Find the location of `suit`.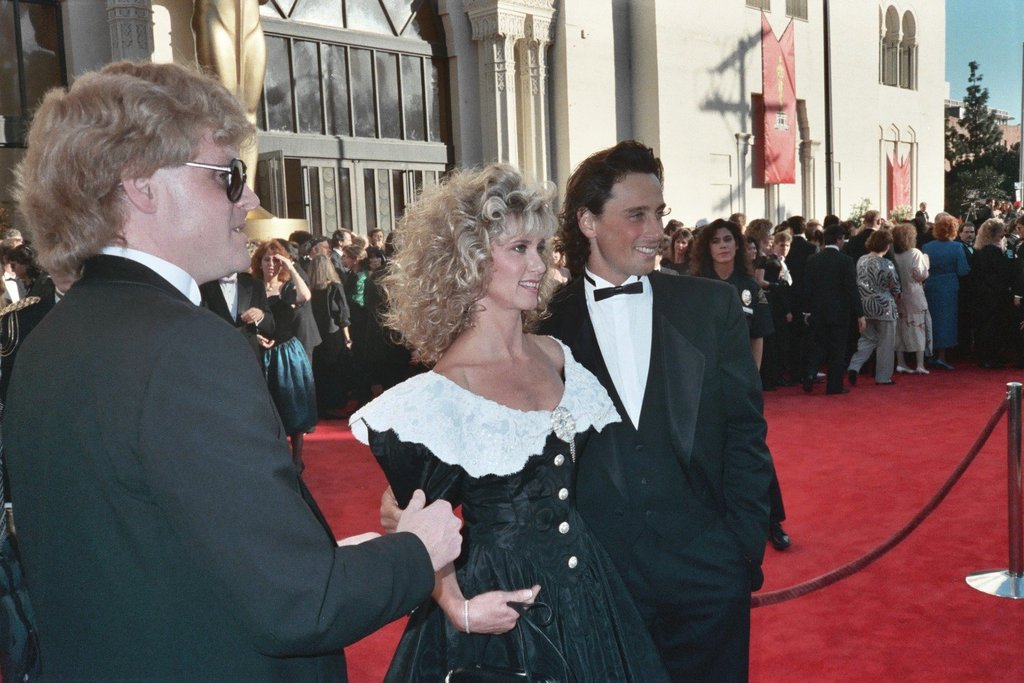
Location: <region>287, 263, 324, 385</region>.
